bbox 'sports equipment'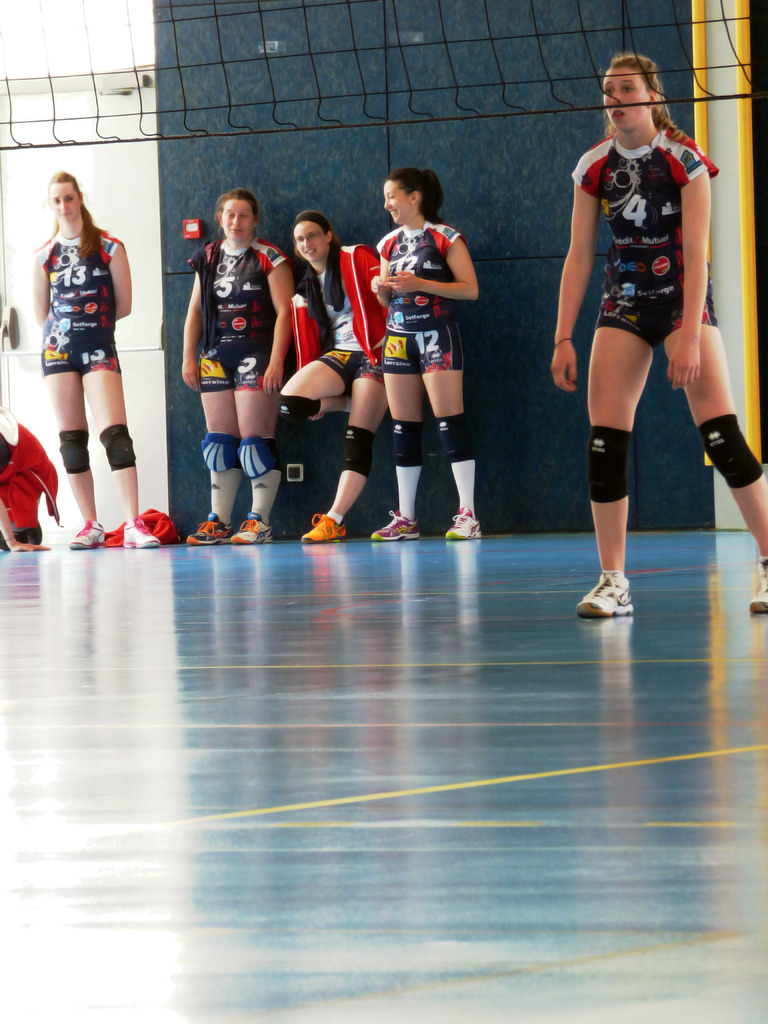
pyautogui.locateOnScreen(331, 424, 381, 480)
